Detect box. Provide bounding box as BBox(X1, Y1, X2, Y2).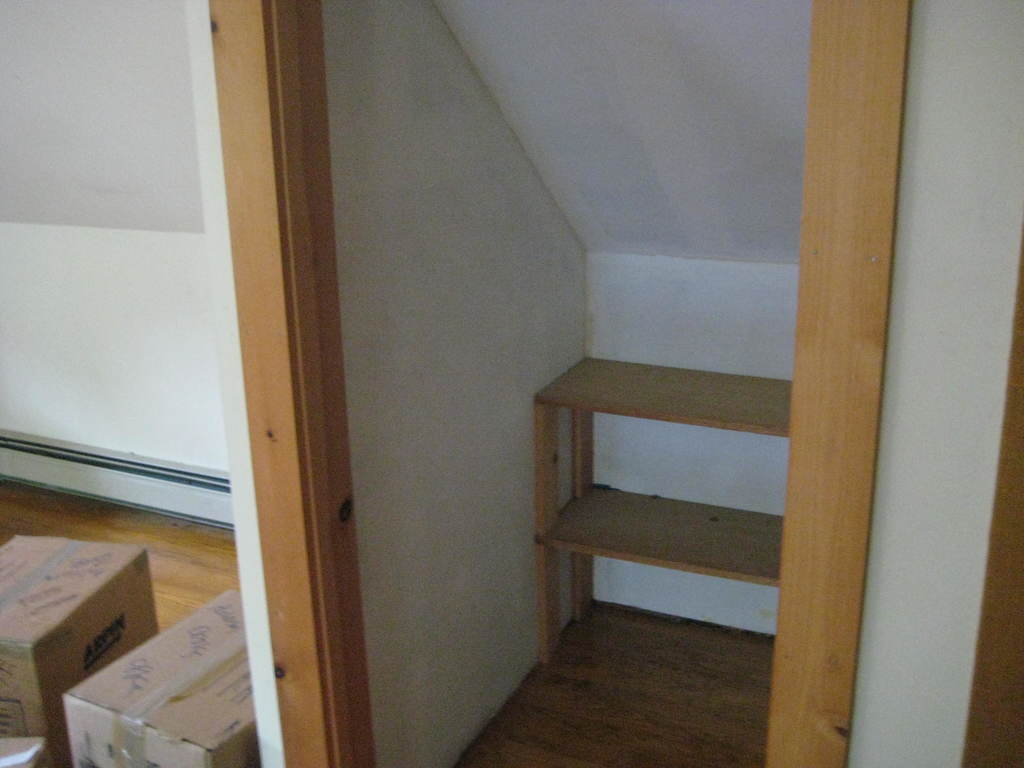
BBox(0, 534, 148, 767).
